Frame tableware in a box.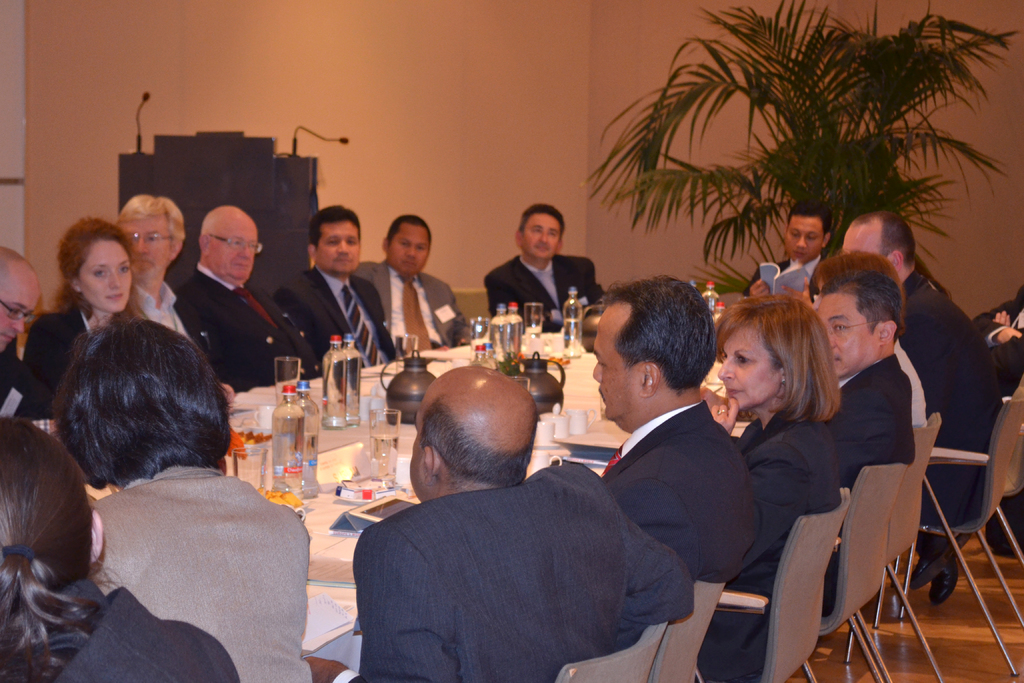
<bbox>252, 406, 271, 424</bbox>.
